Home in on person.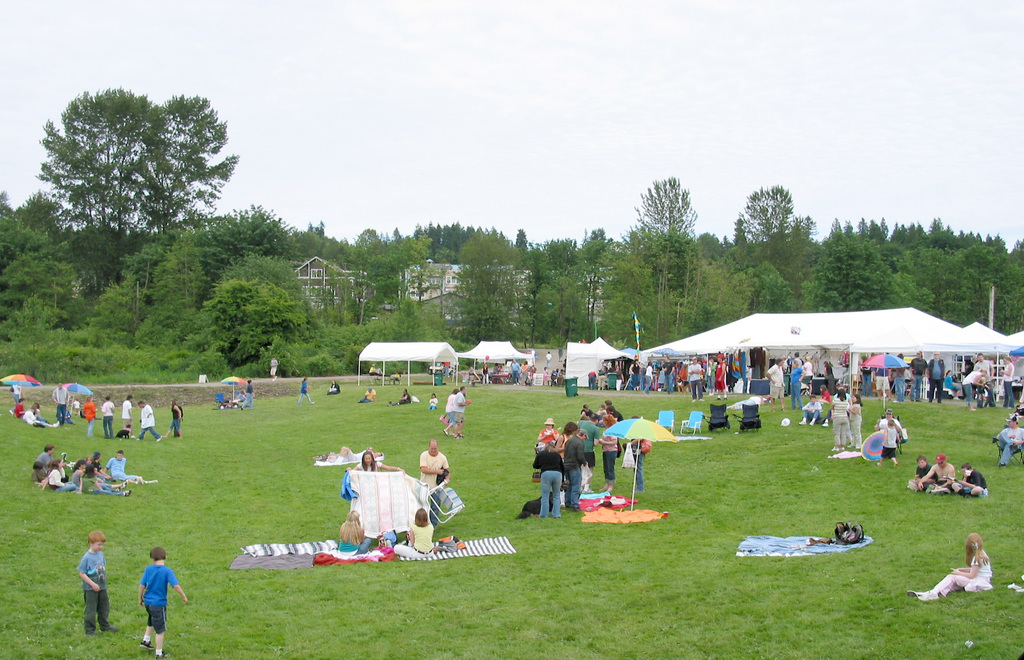
Homed in at [left=598, top=403, right=607, bottom=410].
